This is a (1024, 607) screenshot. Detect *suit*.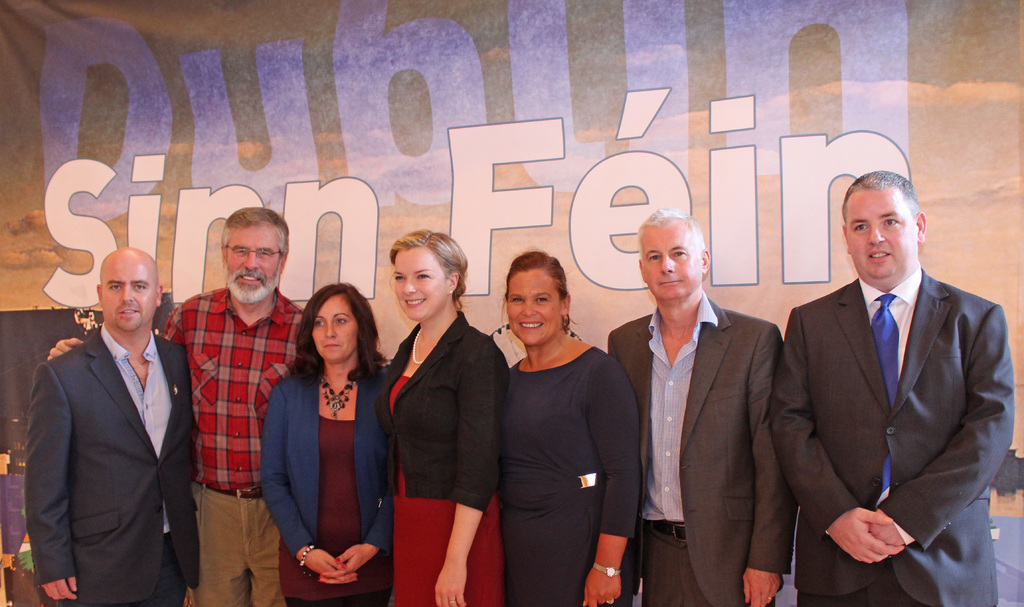
{"left": 26, "top": 322, "right": 203, "bottom": 606}.
